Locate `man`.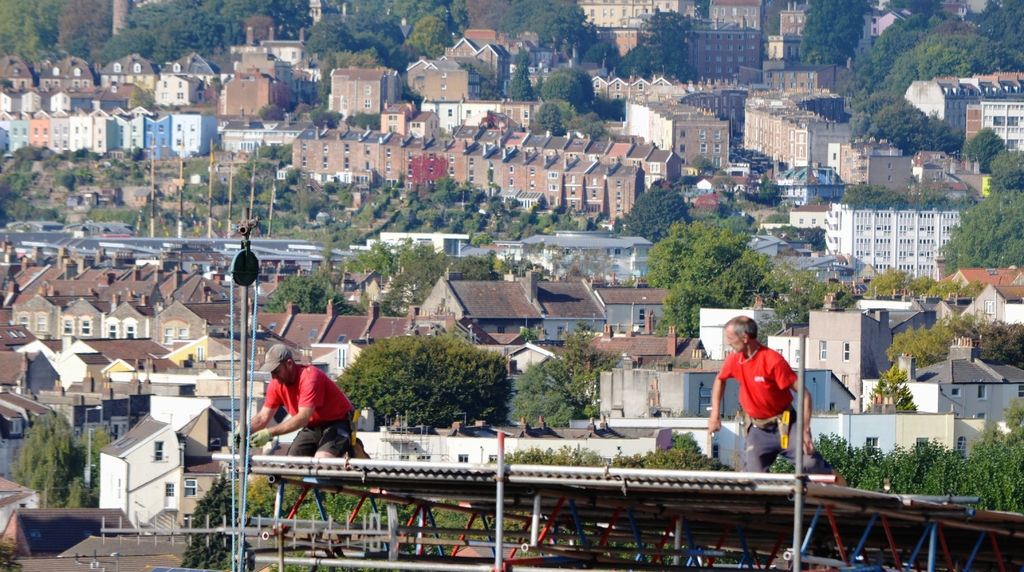
Bounding box: (241, 340, 371, 471).
